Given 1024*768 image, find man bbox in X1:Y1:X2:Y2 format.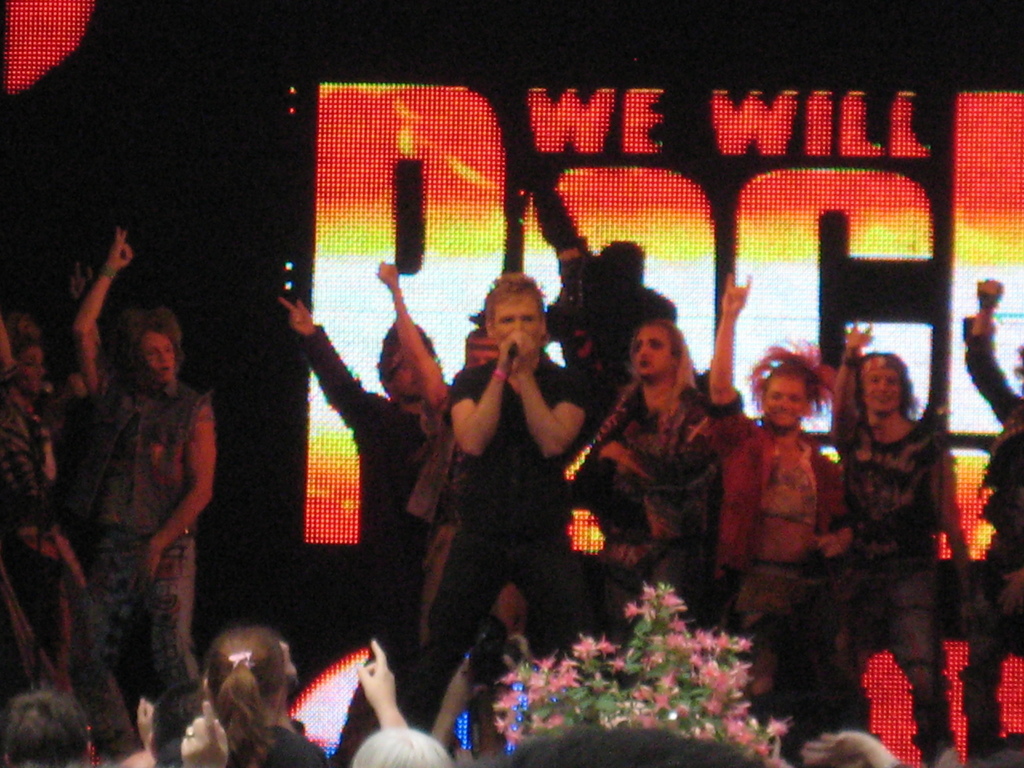
378:279:588:746.
